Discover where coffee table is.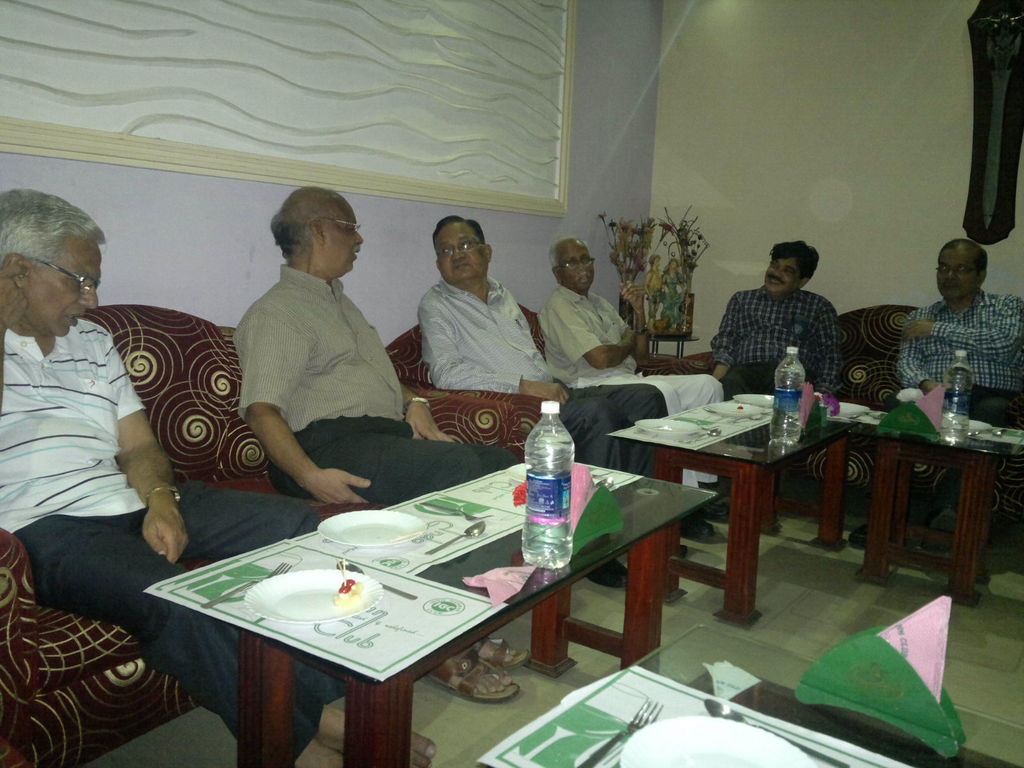
Discovered at 420,614,1023,763.
